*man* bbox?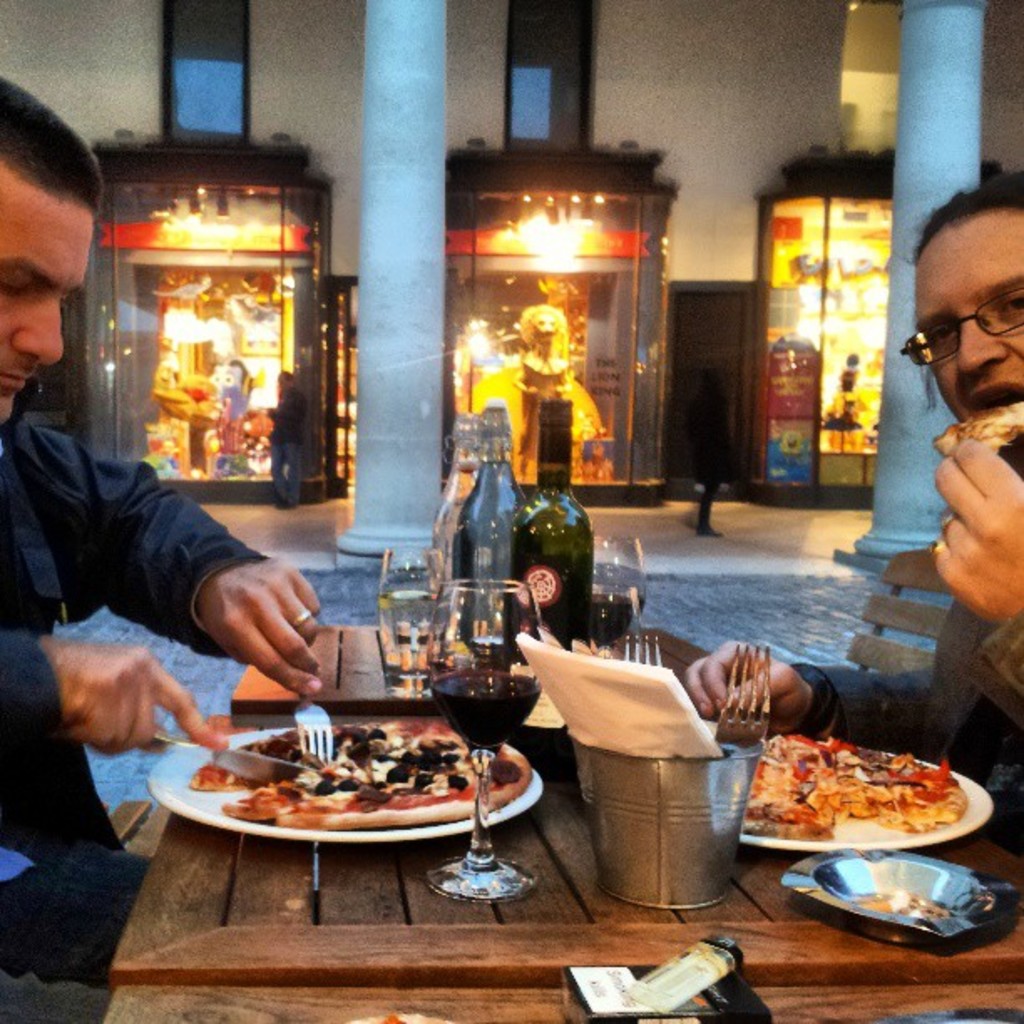
BBox(683, 179, 1022, 837)
